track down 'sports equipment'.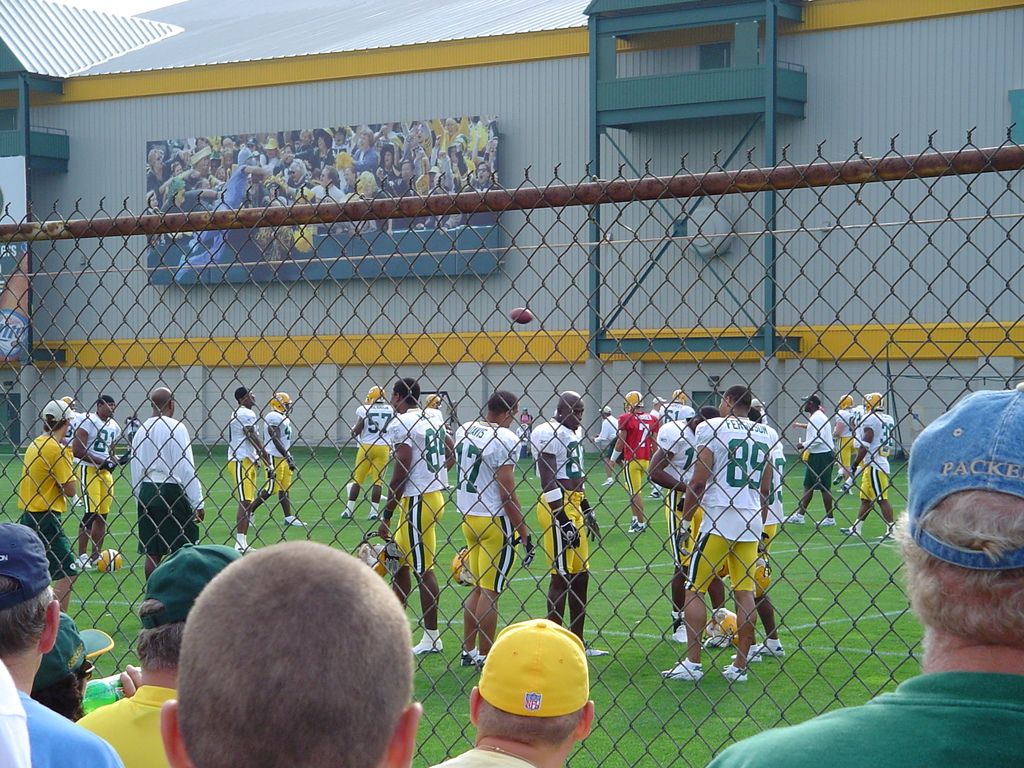
Tracked to region(657, 652, 703, 682).
